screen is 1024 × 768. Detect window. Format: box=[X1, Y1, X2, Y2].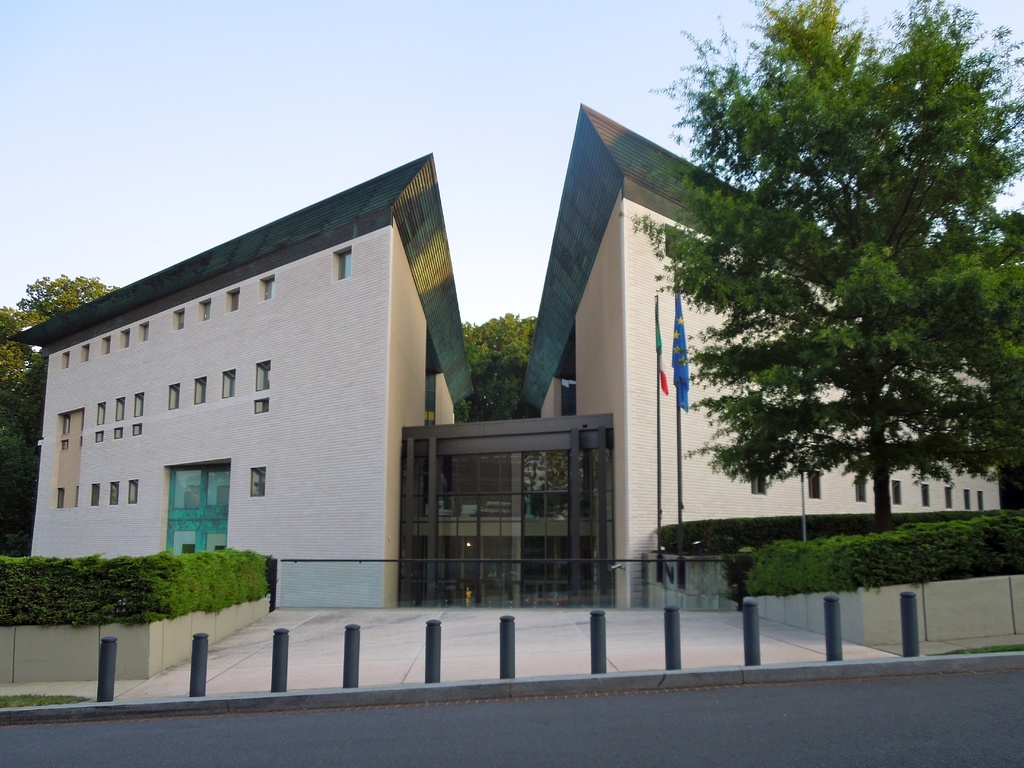
box=[91, 481, 100, 507].
